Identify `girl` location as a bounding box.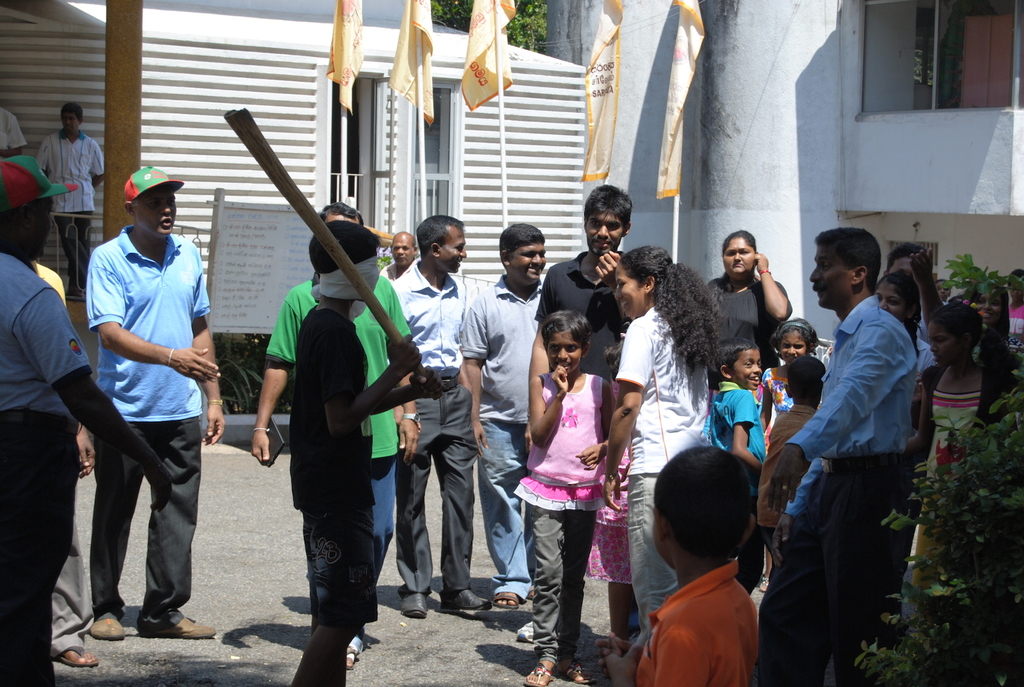
[610,243,715,651].
